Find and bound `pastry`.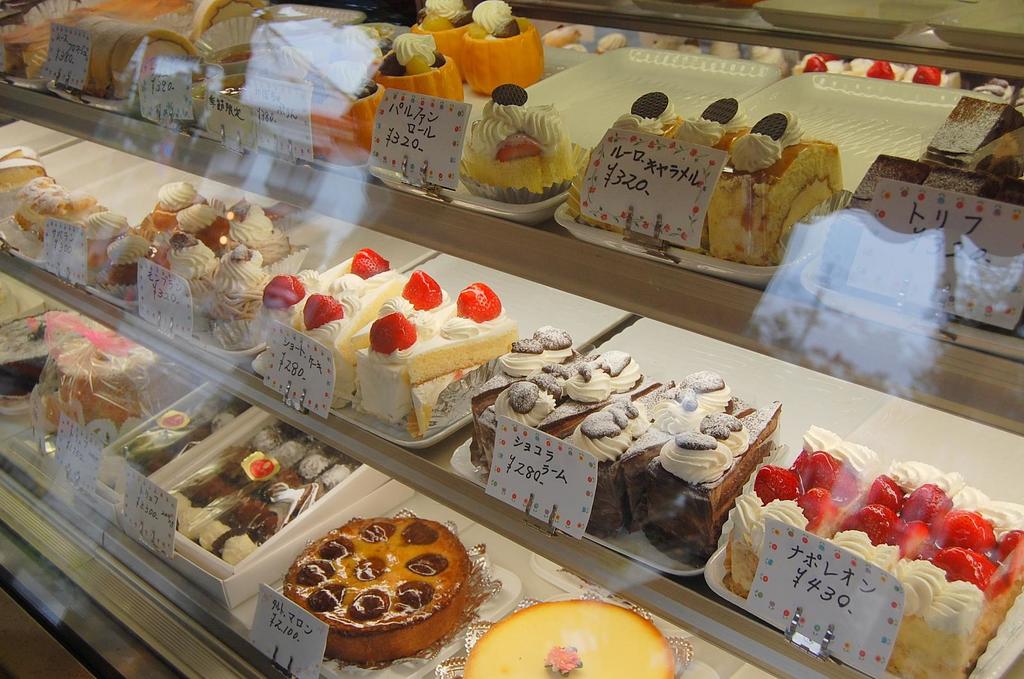
Bound: {"left": 822, "top": 458, "right": 963, "bottom": 576}.
